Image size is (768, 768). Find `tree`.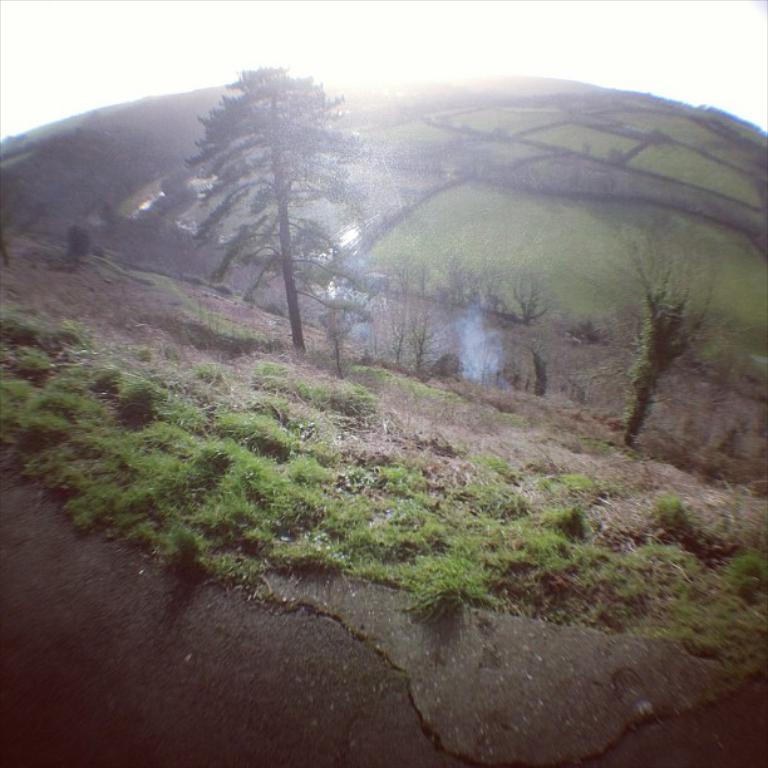
l=507, t=275, r=553, b=340.
